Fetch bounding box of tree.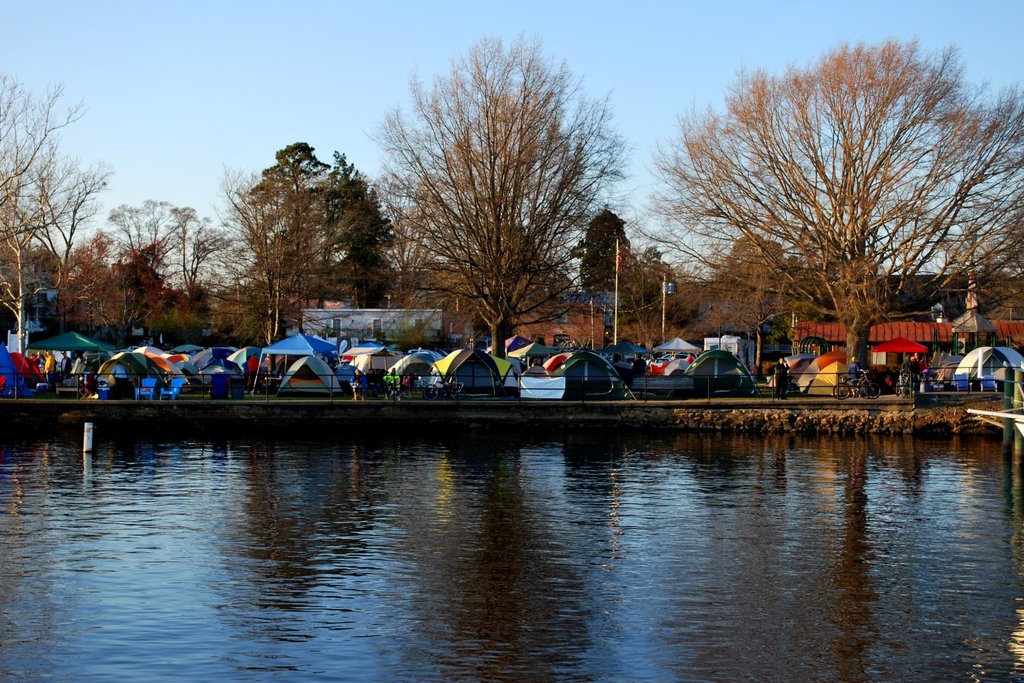
Bbox: <region>568, 205, 642, 299</region>.
